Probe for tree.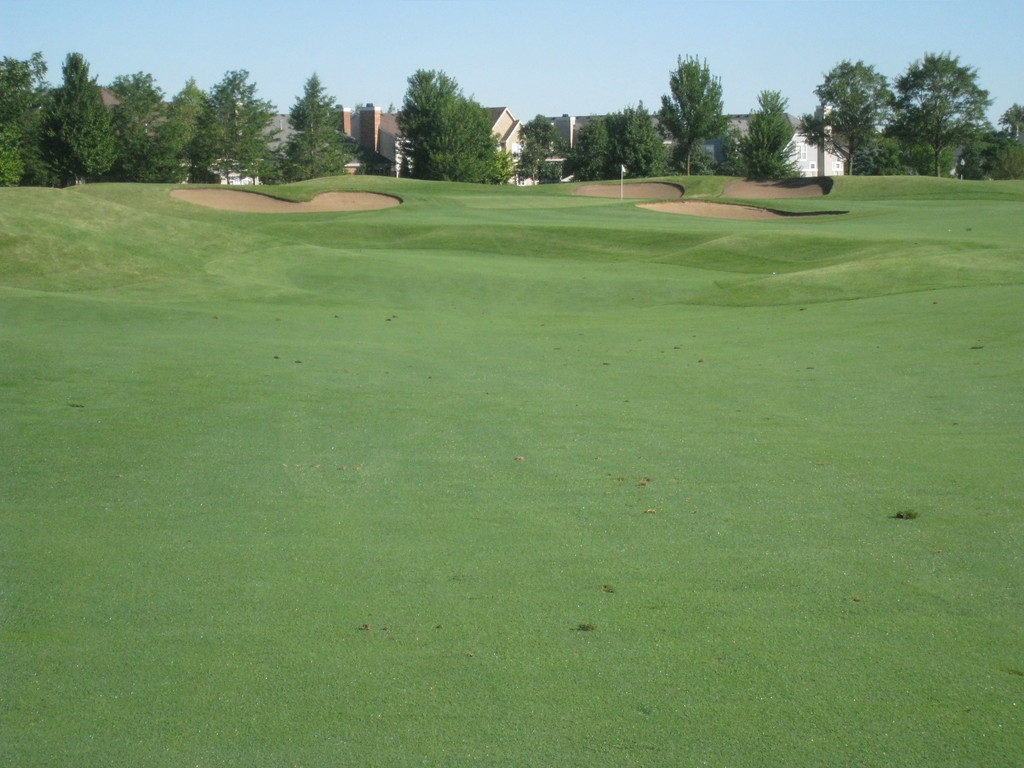
Probe result: 640/150/677/177.
